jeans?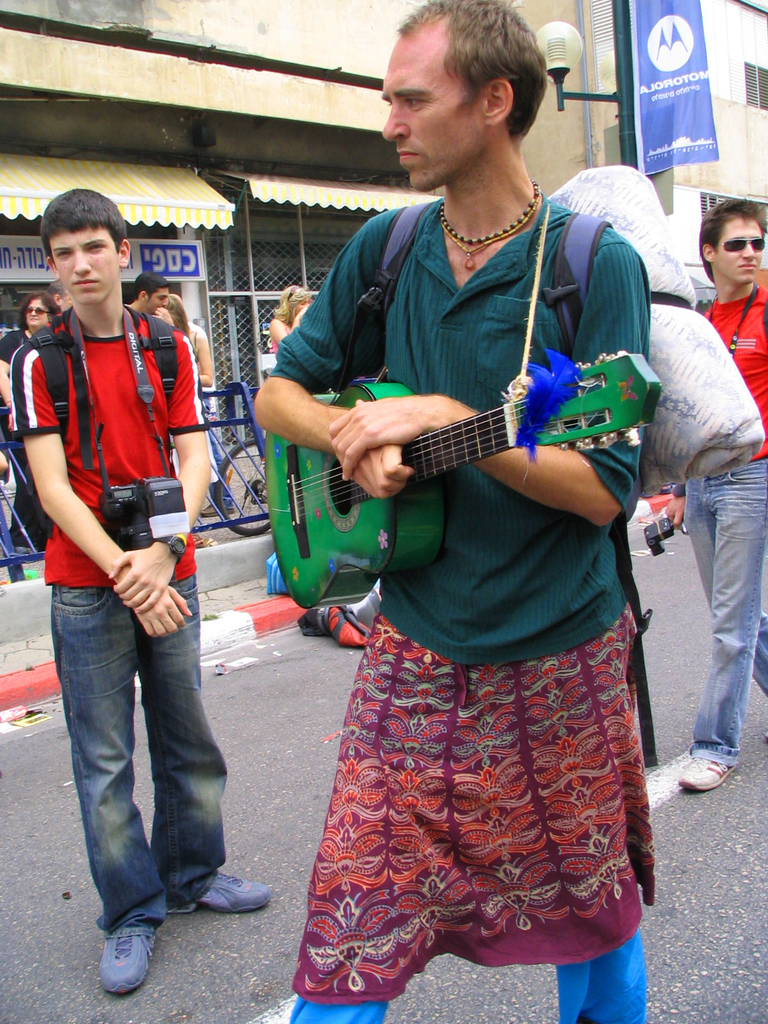
<box>682,448,767,760</box>
